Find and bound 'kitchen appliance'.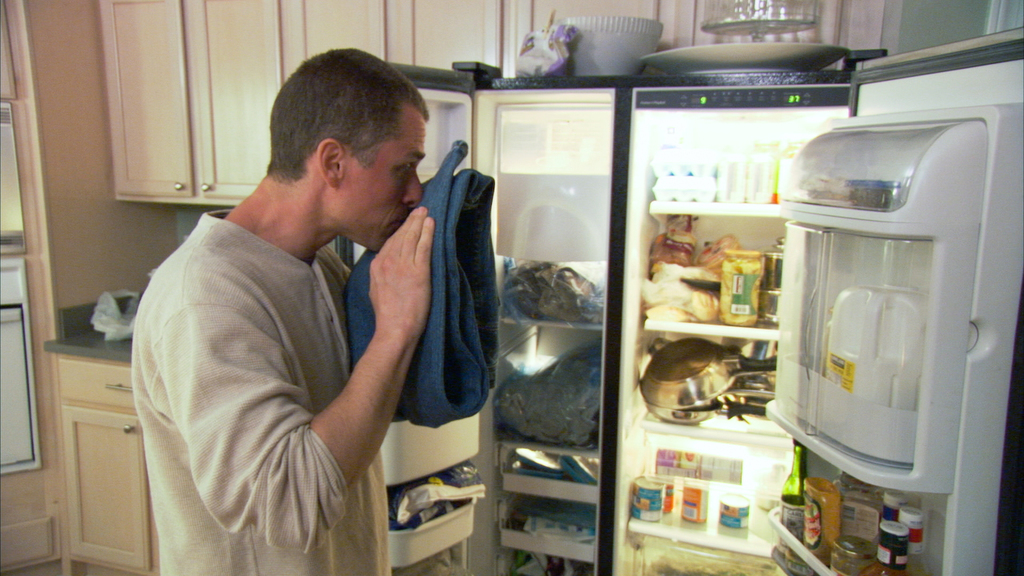
Bound: box=[0, 253, 45, 477].
